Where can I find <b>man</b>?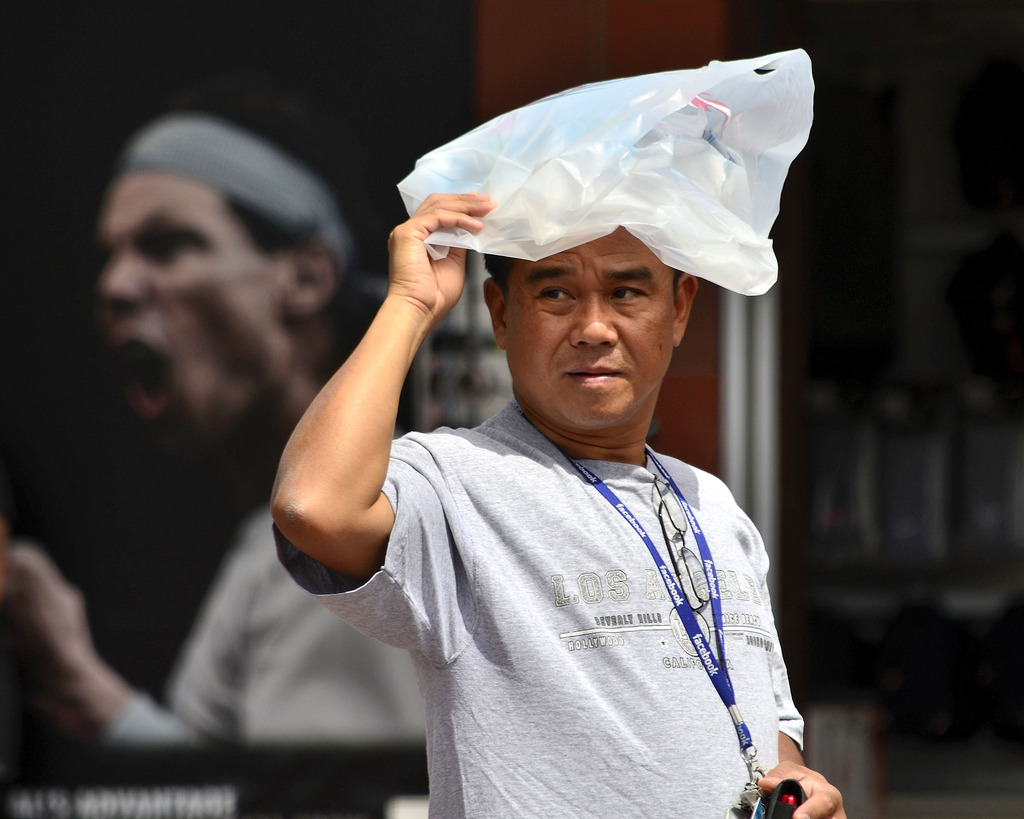
You can find it at detection(200, 63, 876, 795).
